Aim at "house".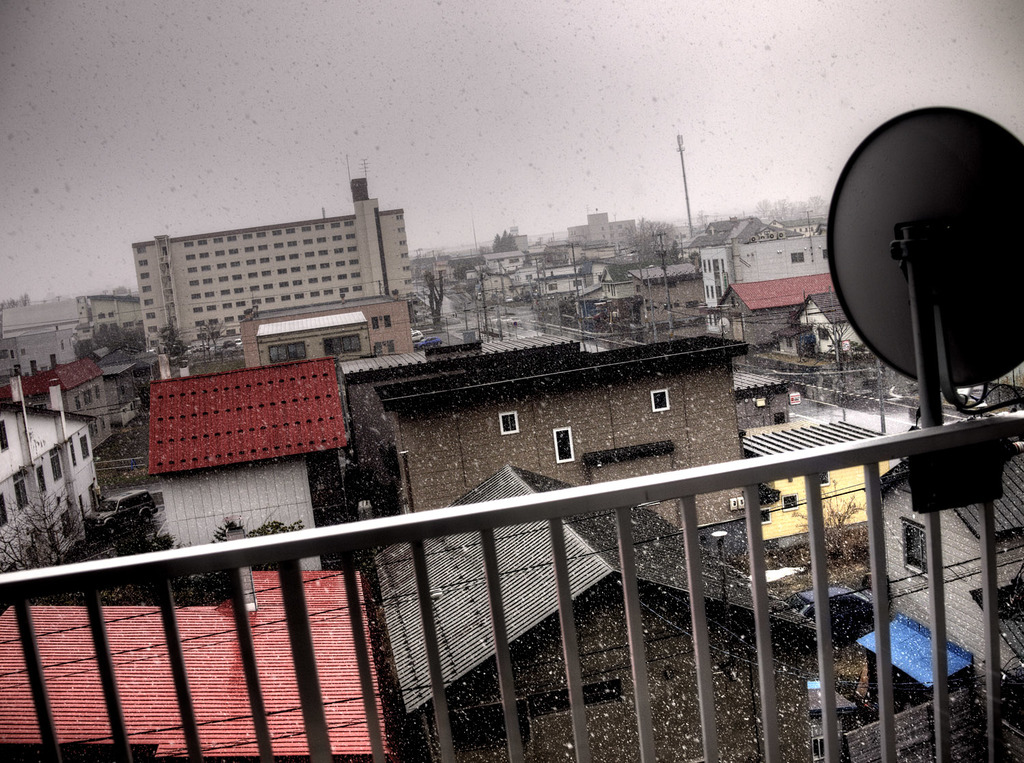
Aimed at pyautogui.locateOnScreen(337, 321, 761, 534).
